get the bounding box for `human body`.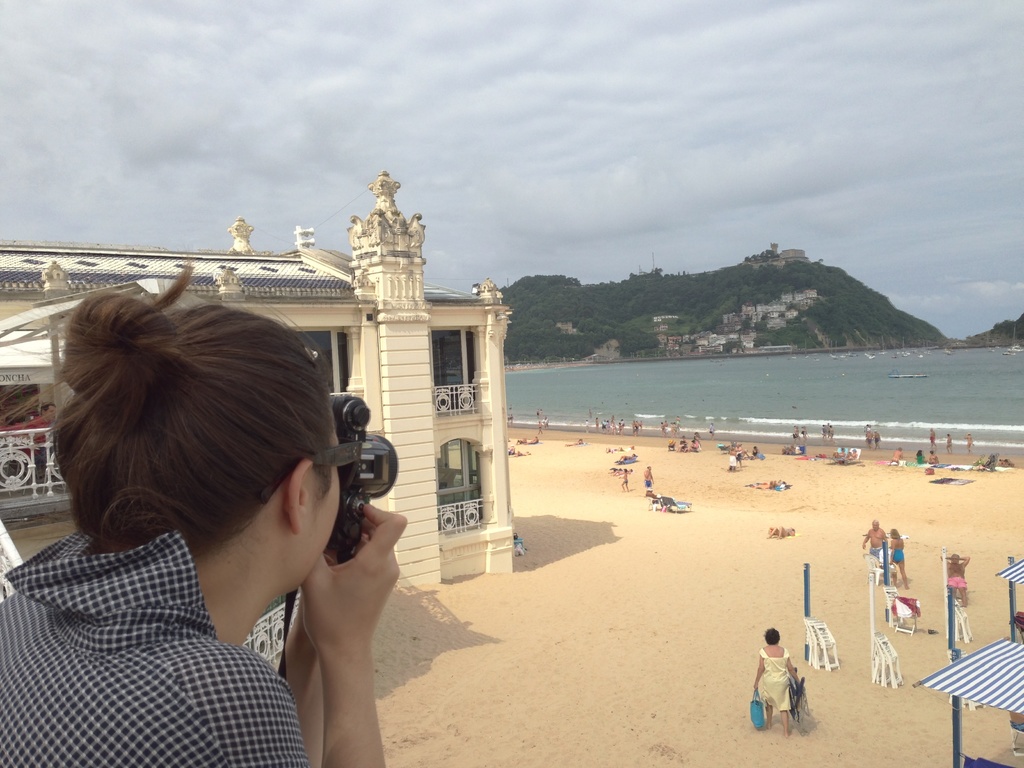
region(849, 449, 856, 463).
